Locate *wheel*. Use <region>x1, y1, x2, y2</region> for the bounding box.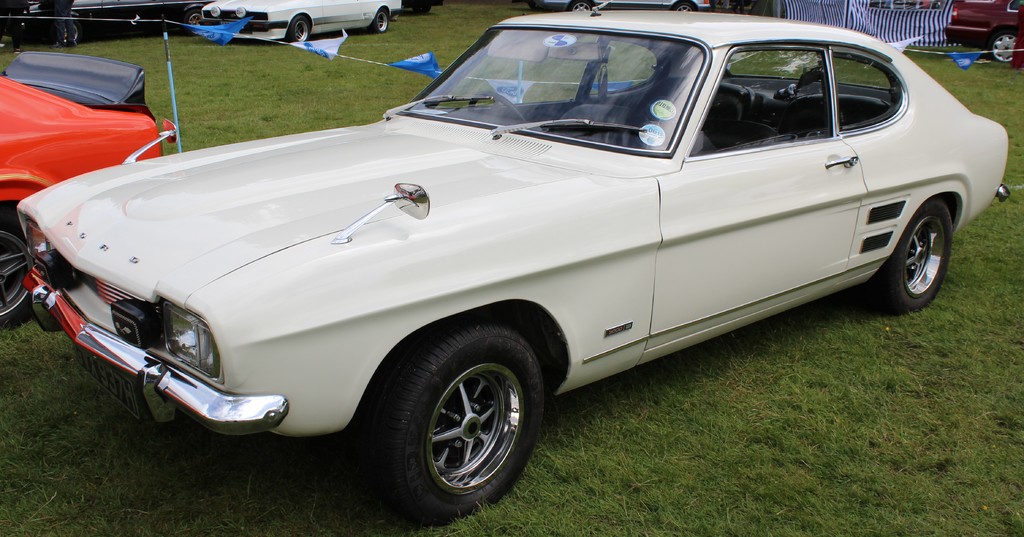
<region>867, 195, 954, 316</region>.
